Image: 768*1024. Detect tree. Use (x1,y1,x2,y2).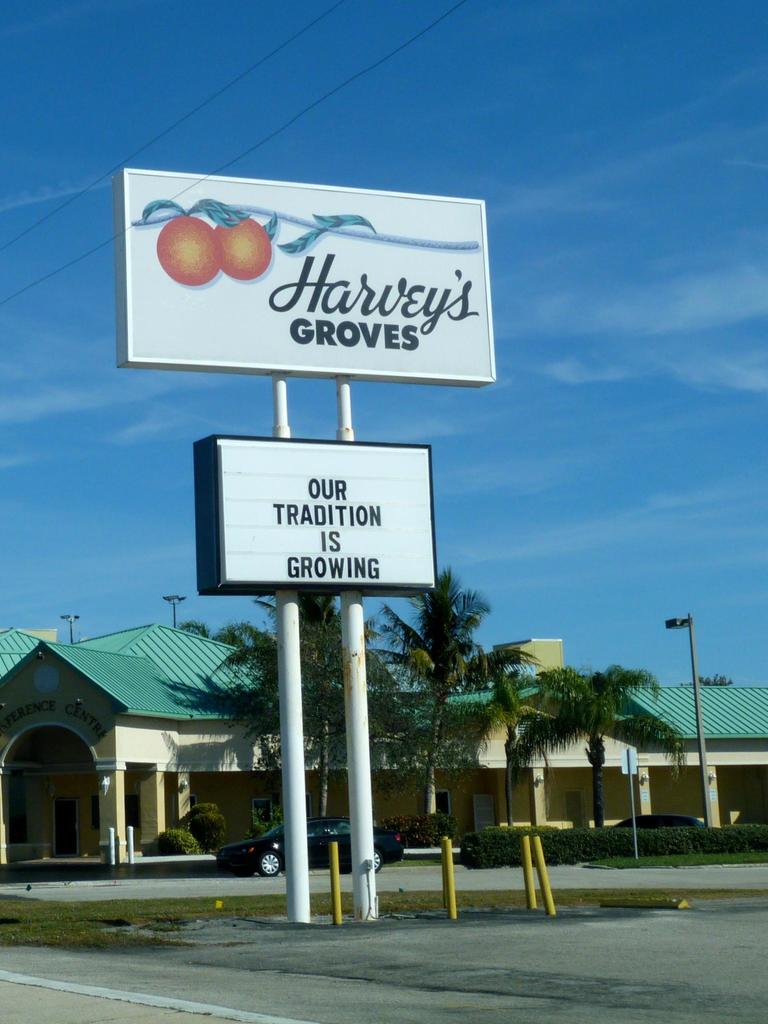
(516,636,667,829).
